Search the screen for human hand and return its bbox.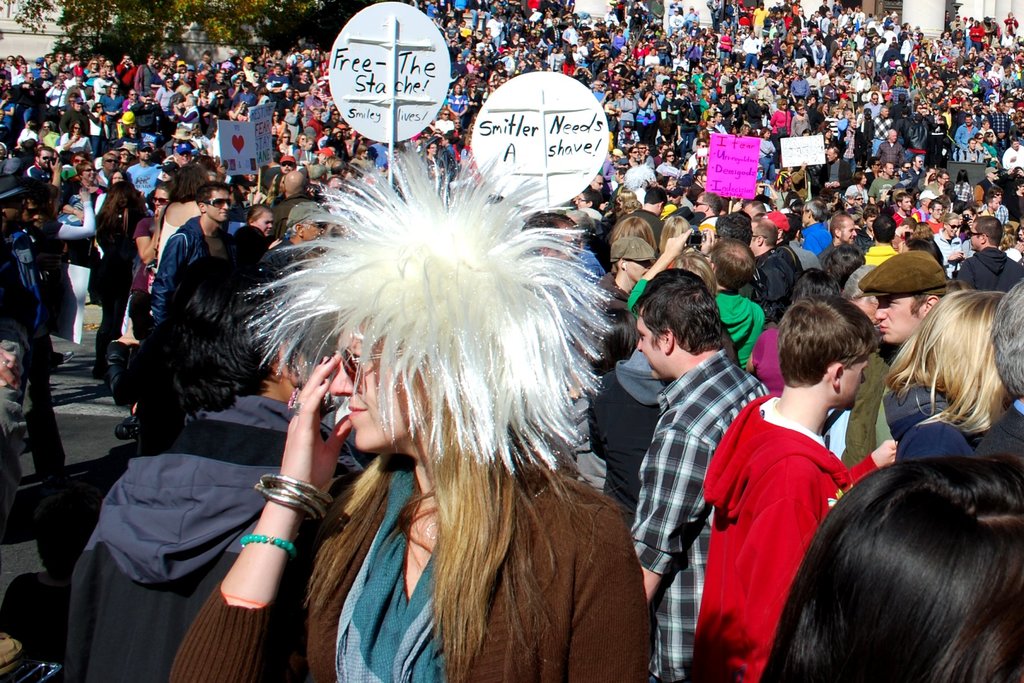
Found: 60, 203, 74, 215.
